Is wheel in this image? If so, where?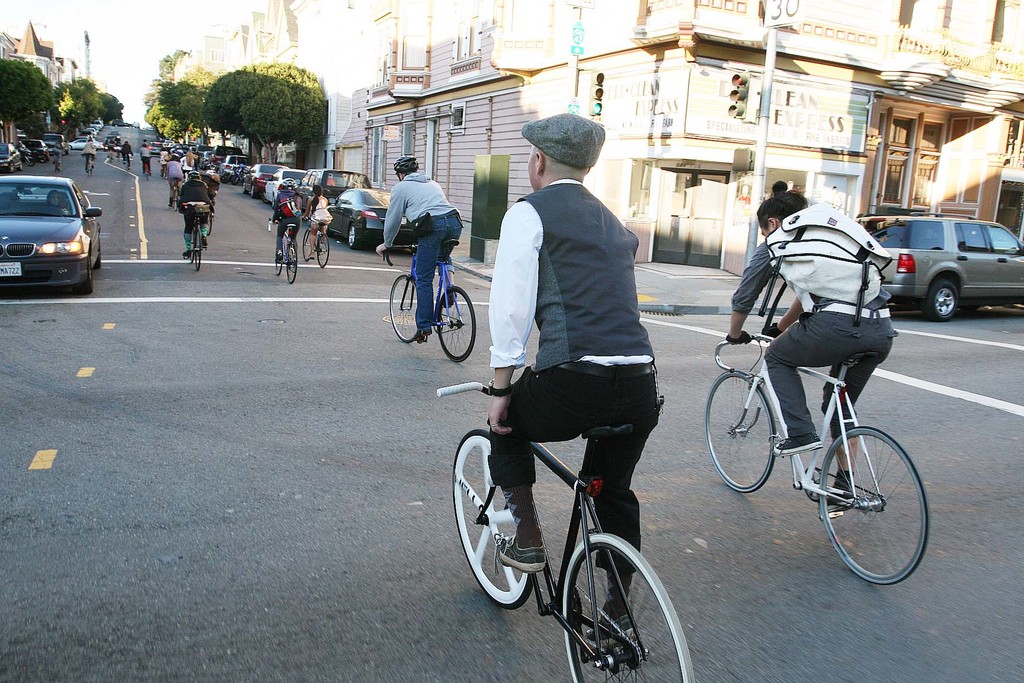
Yes, at Rect(232, 176, 238, 184).
